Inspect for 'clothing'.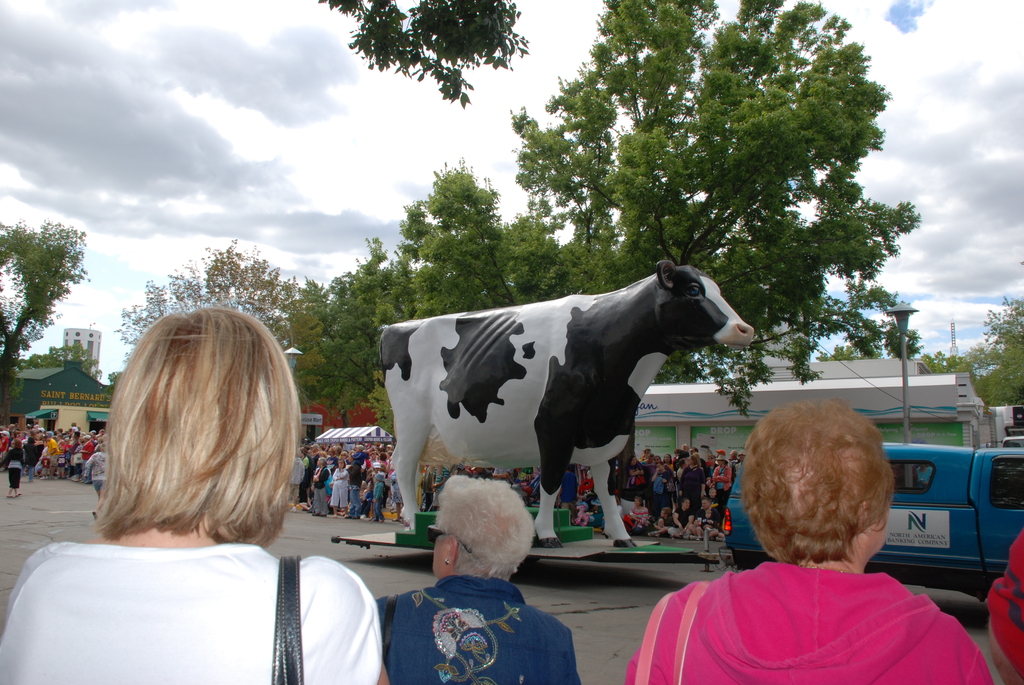
Inspection: Rect(3, 525, 405, 684).
